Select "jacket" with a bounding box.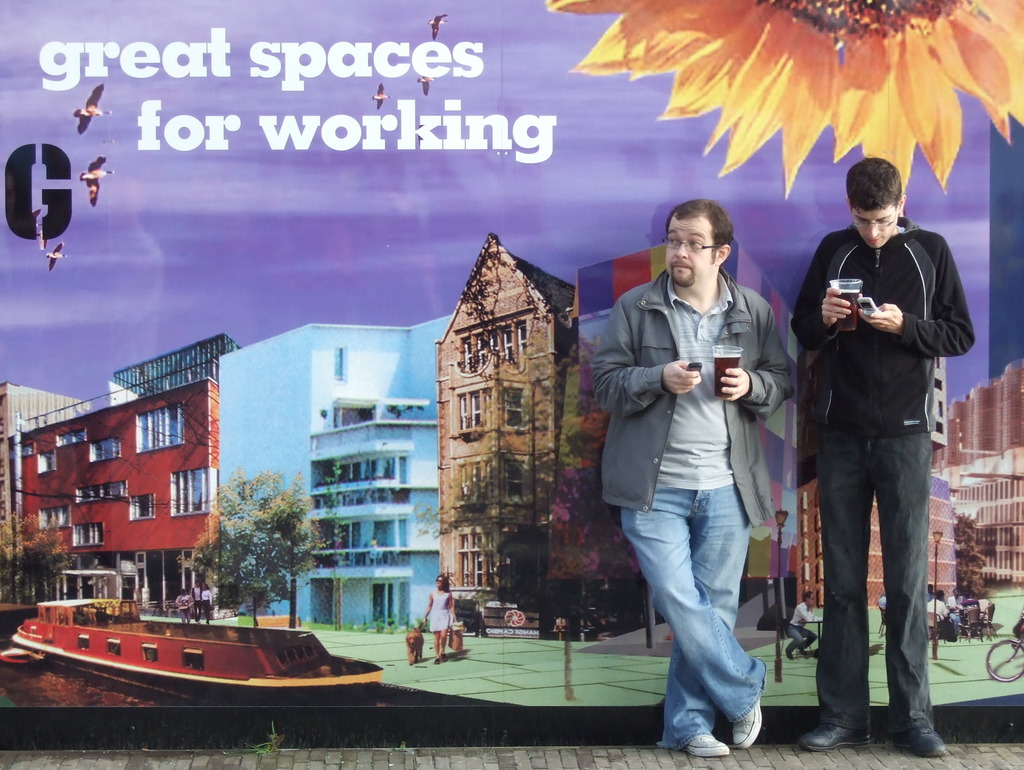
bbox(787, 219, 980, 463).
